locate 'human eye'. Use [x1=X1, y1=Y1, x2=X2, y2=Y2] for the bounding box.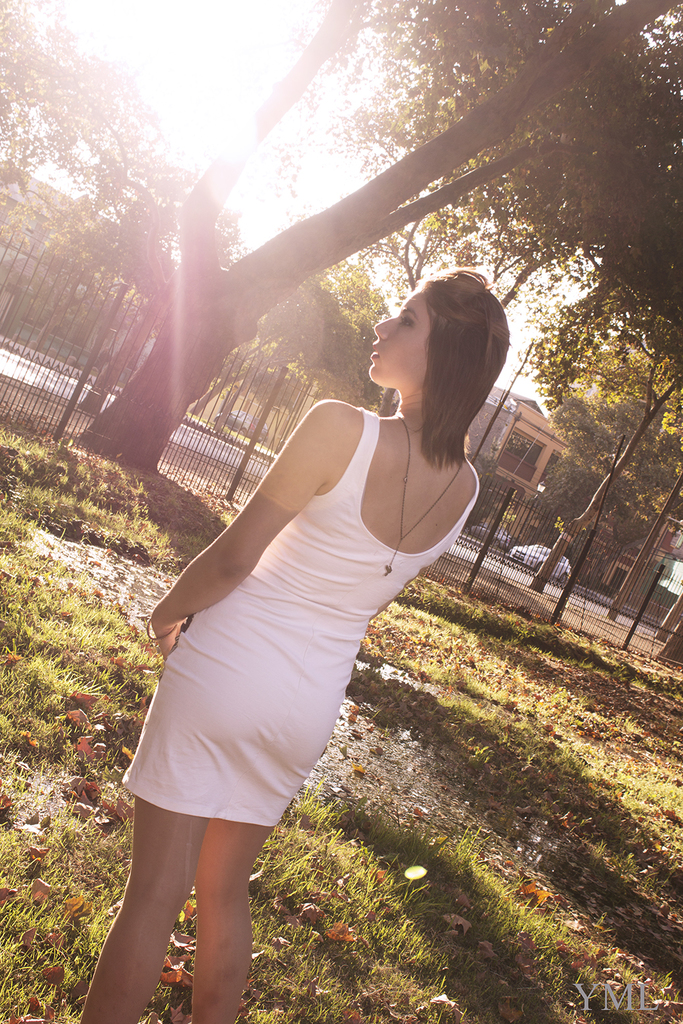
[x1=398, y1=306, x2=421, y2=325].
